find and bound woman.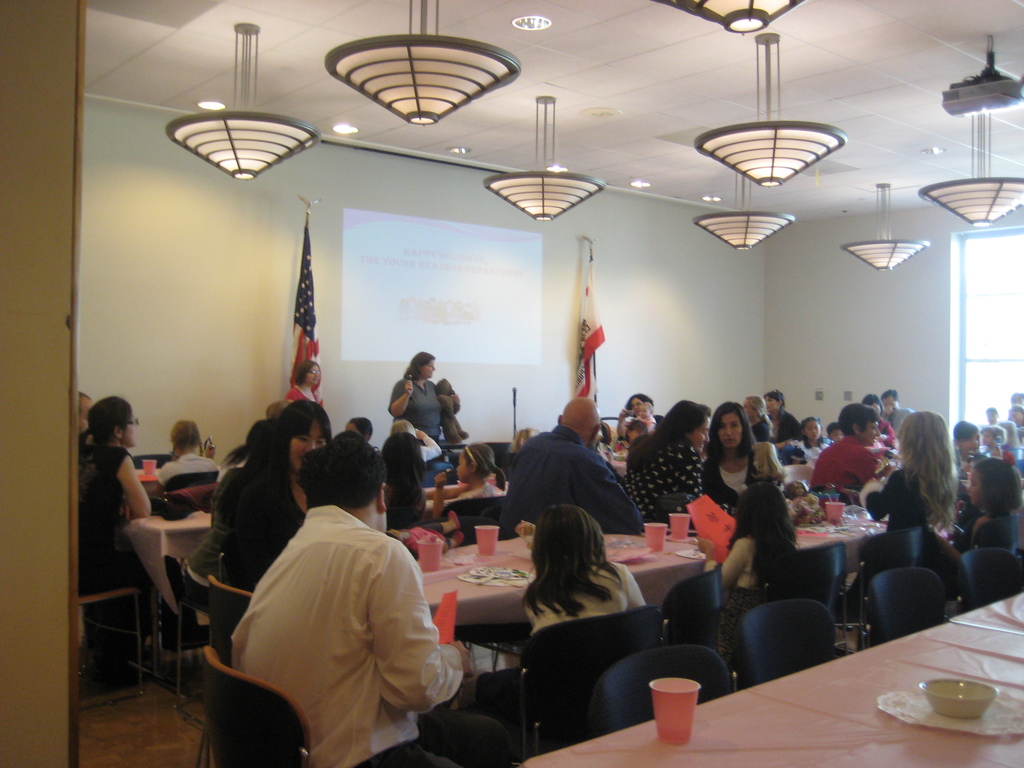
Bound: x1=859 y1=406 x2=980 y2=600.
